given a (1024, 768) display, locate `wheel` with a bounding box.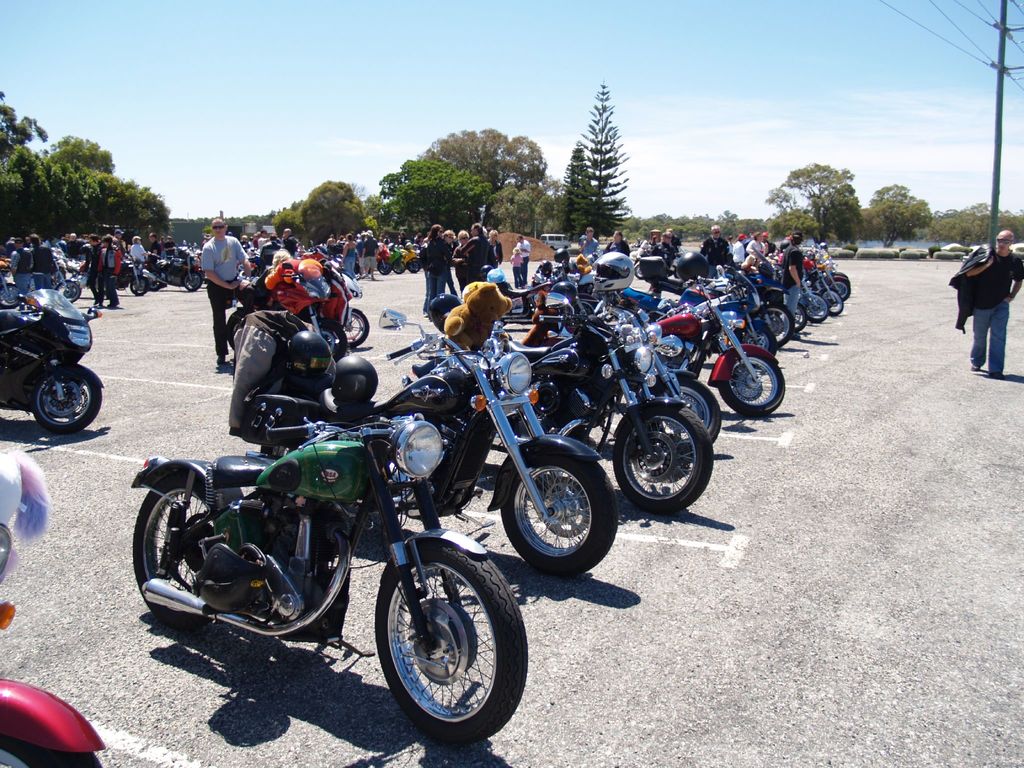
Located: {"x1": 374, "y1": 527, "x2": 531, "y2": 741}.
